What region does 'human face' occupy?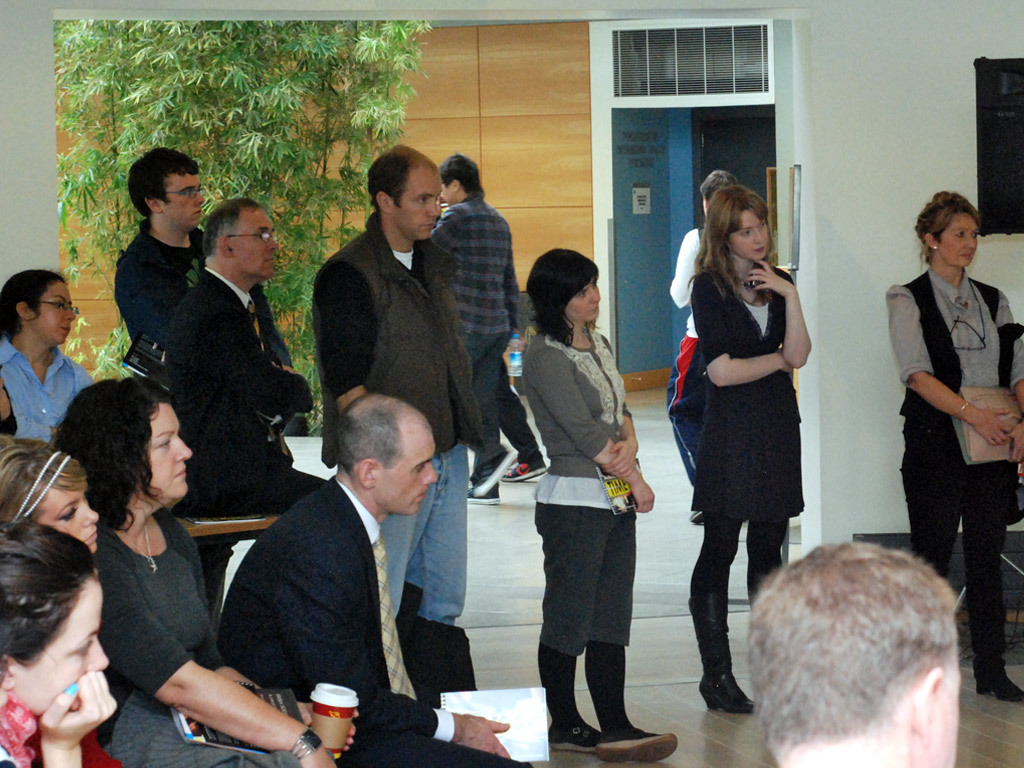
x1=393, y1=165, x2=443, y2=238.
